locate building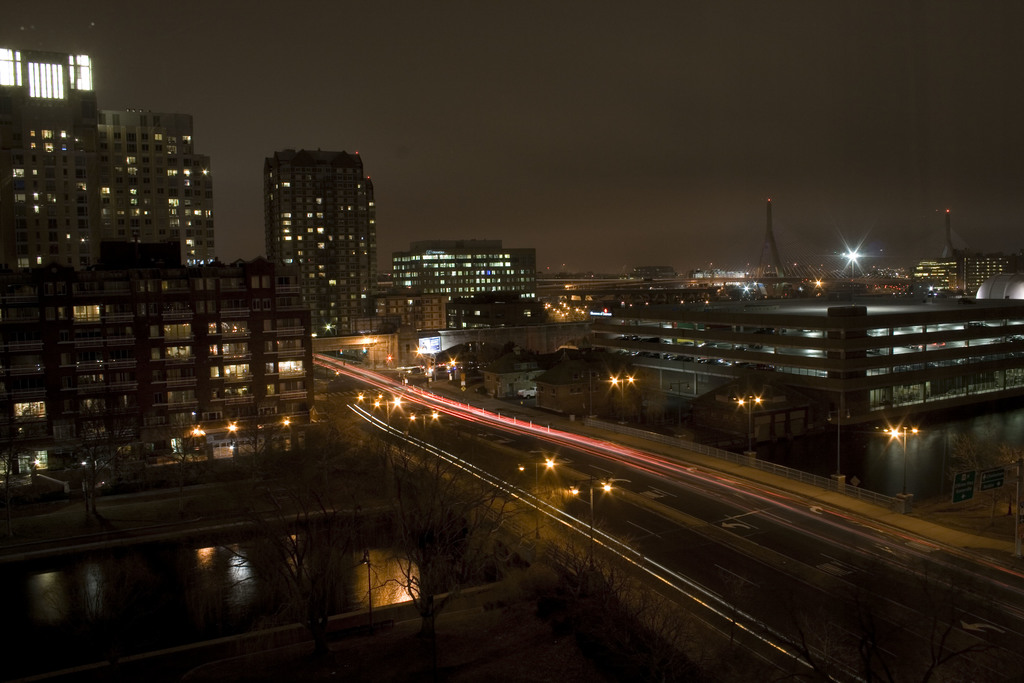
locate(620, 252, 689, 314)
